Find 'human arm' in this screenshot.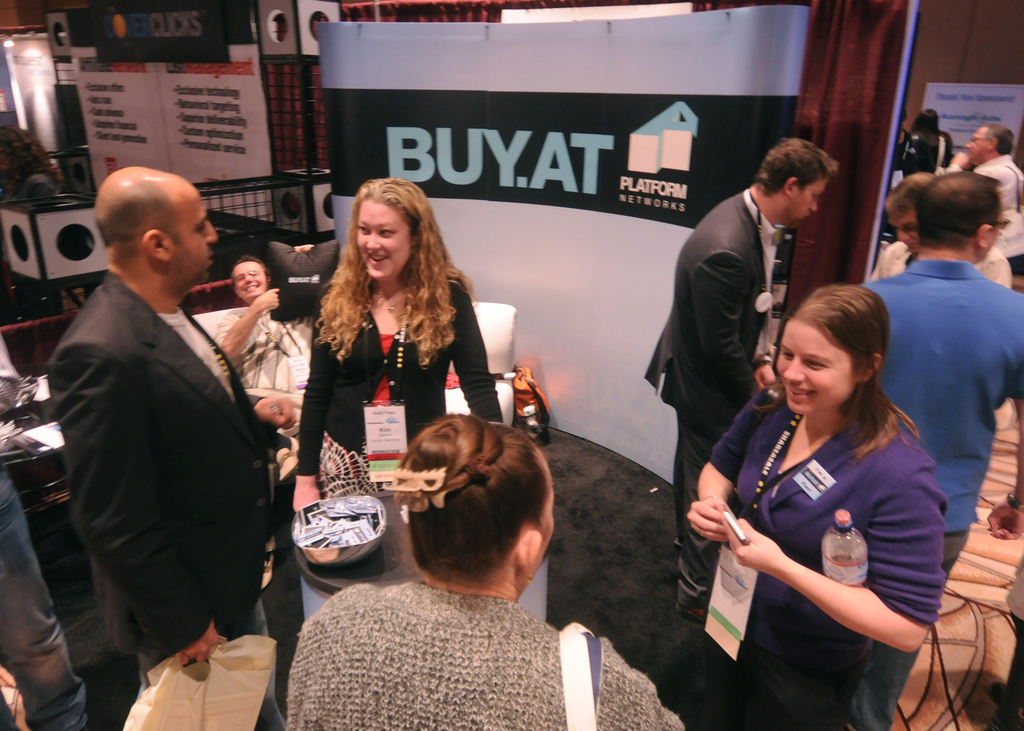
The bounding box for 'human arm' is box(947, 150, 970, 172).
